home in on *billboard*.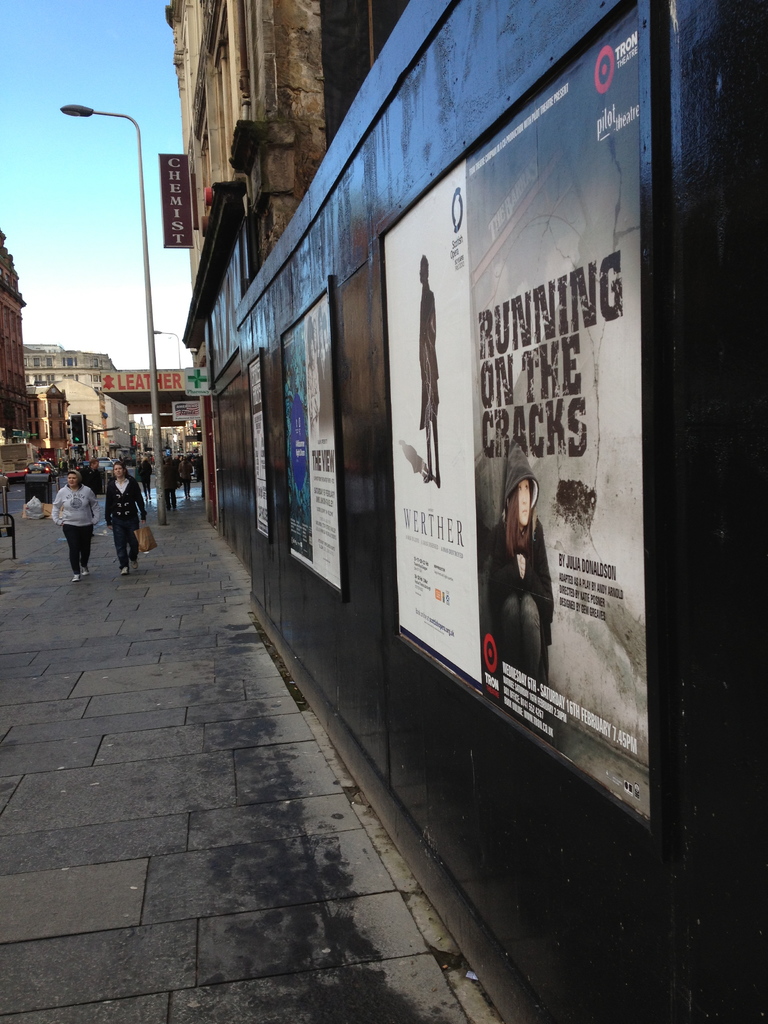
Homed in at [left=247, top=349, right=275, bottom=532].
